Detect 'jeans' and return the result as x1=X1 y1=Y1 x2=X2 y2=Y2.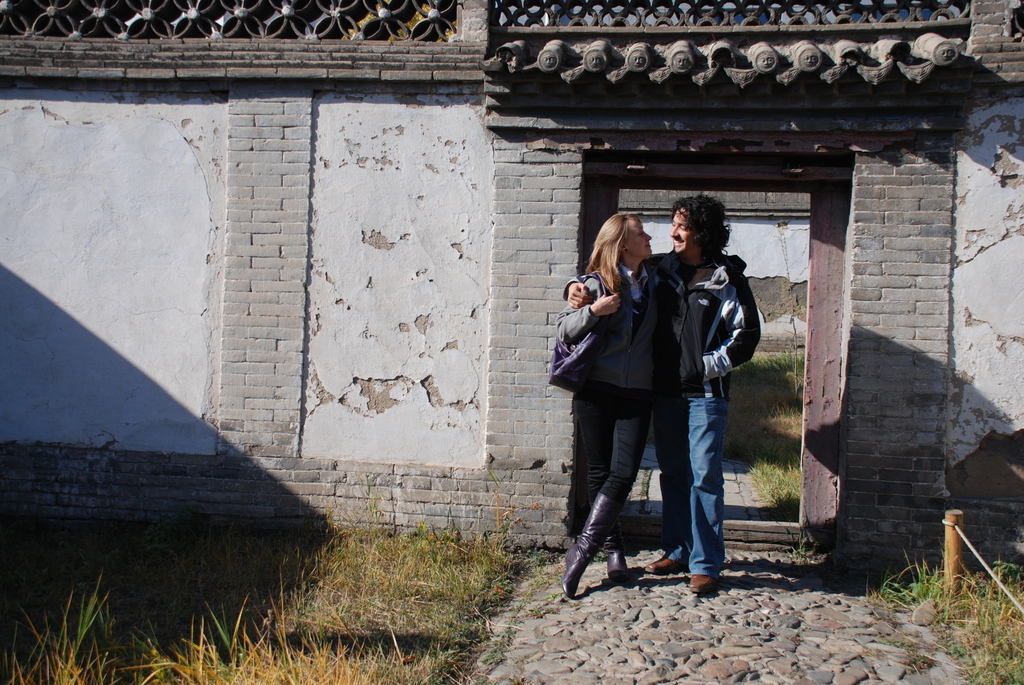
x1=573 y1=379 x2=650 y2=504.
